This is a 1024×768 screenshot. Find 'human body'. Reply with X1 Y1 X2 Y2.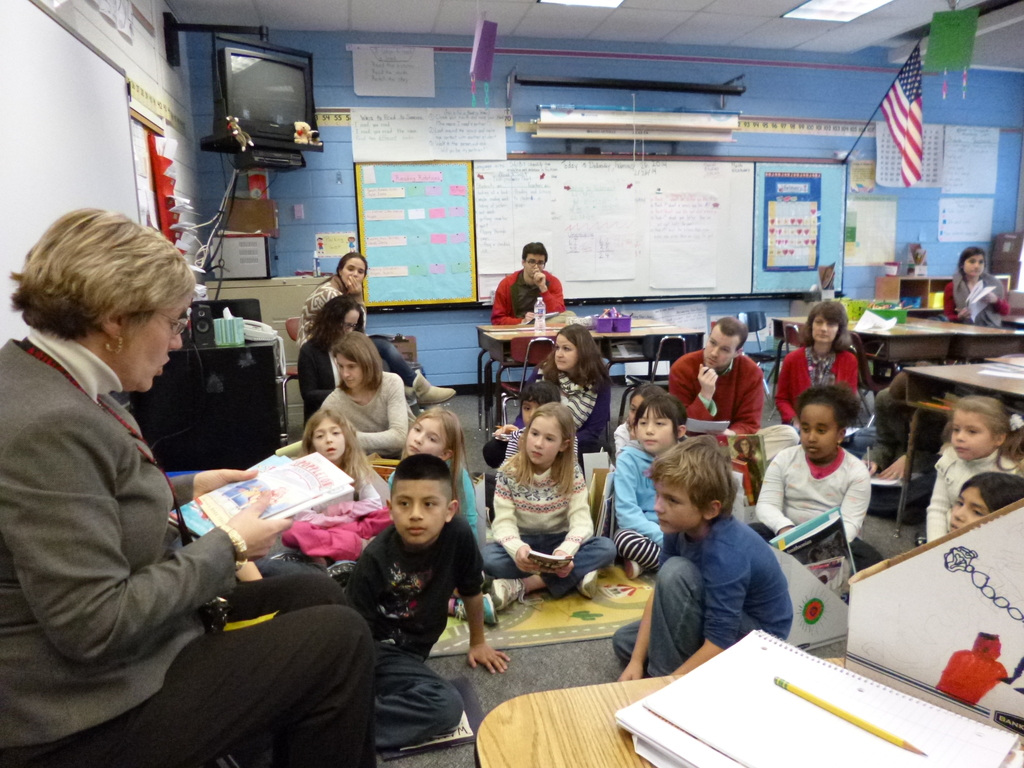
500 383 584 454.
